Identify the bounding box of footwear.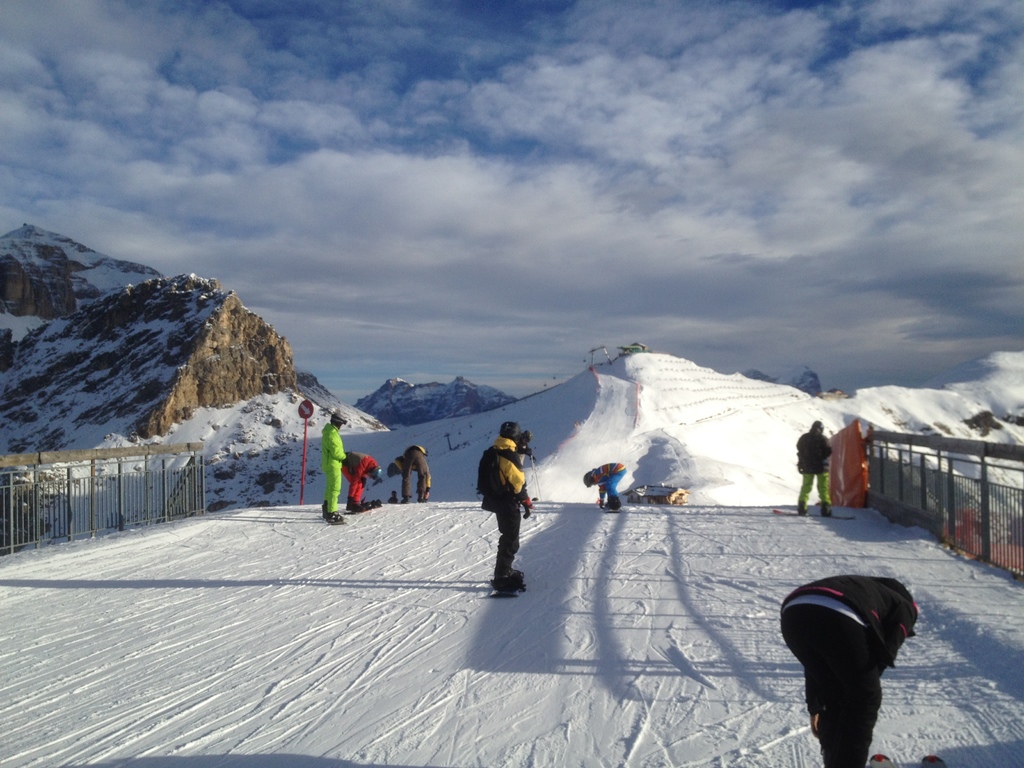
[left=493, top=568, right=528, bottom=580].
